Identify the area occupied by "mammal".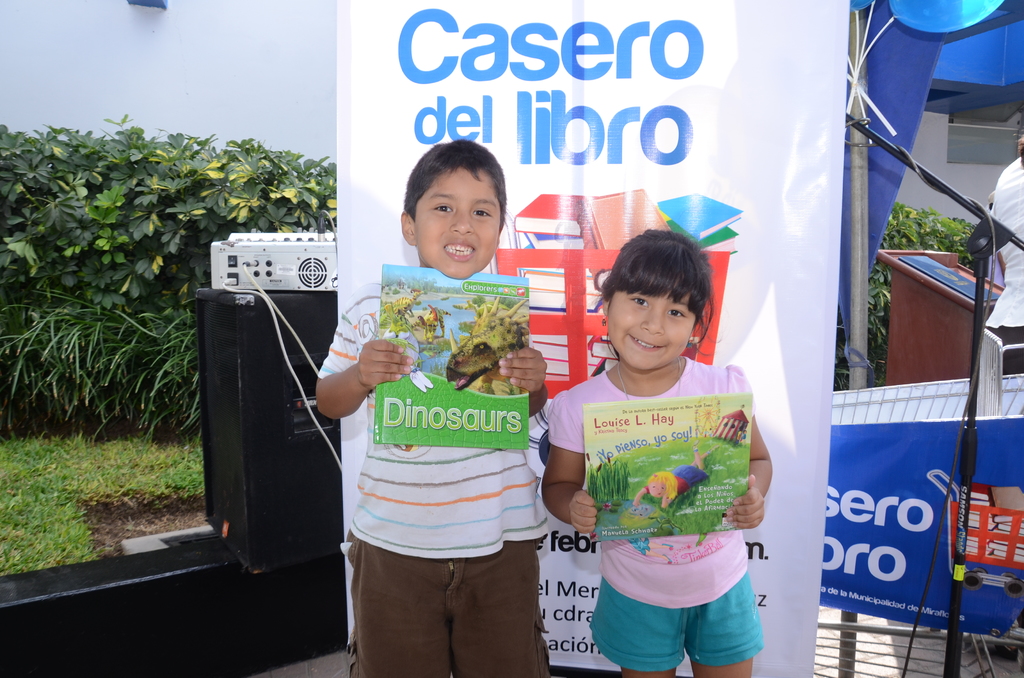
Area: <box>311,136,552,677</box>.
